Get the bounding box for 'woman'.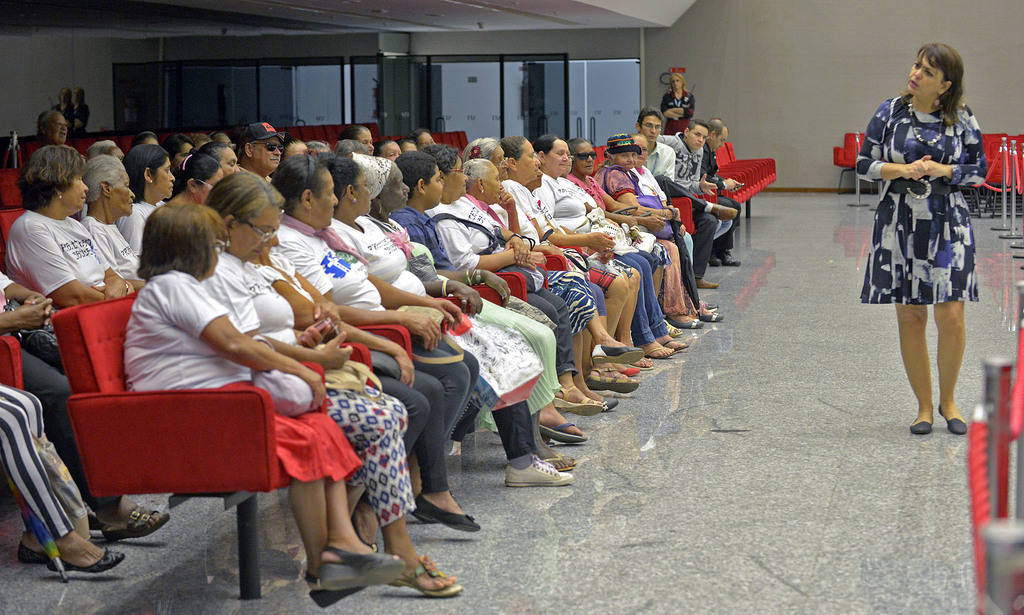
<box>659,72,697,129</box>.
